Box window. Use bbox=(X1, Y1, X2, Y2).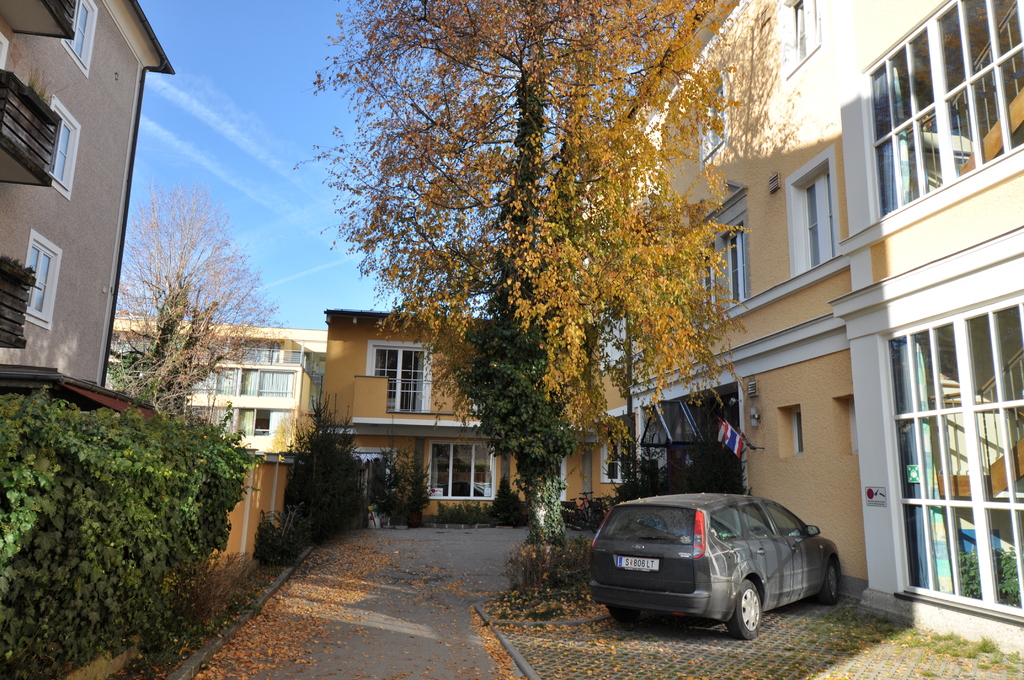
bbox=(863, 8, 1023, 200).
